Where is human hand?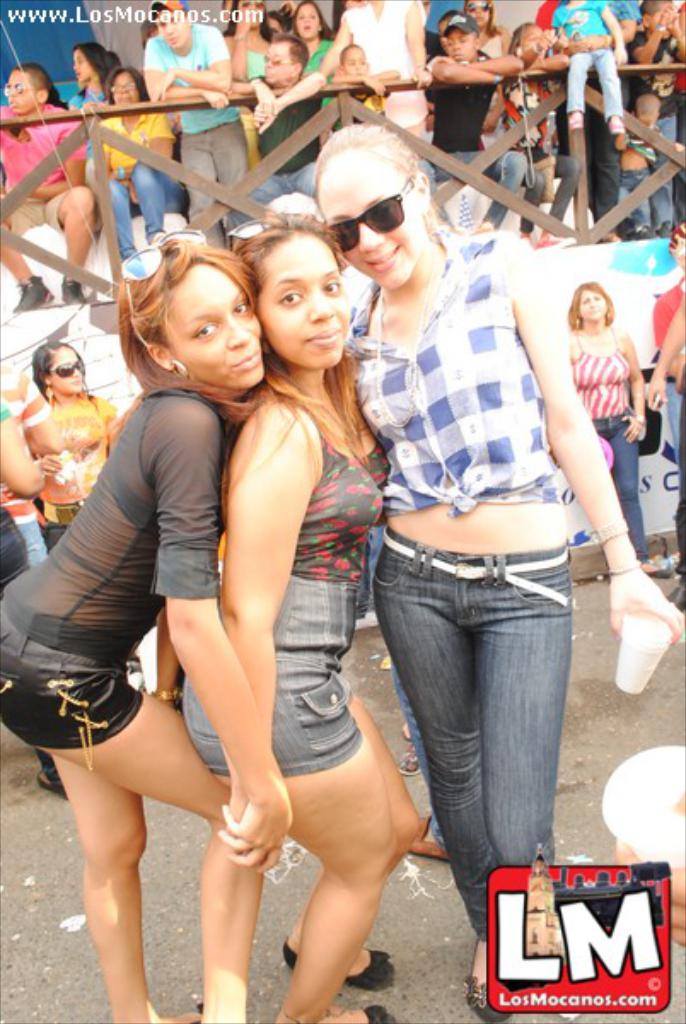
bbox(150, 73, 176, 106).
